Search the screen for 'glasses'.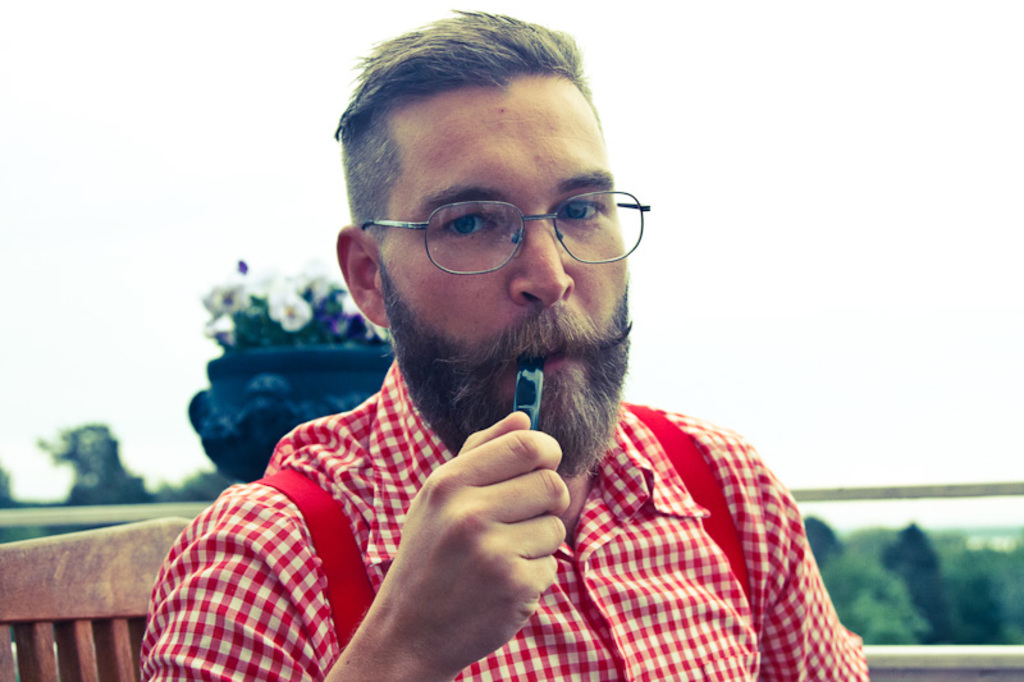
Found at detection(367, 180, 635, 264).
